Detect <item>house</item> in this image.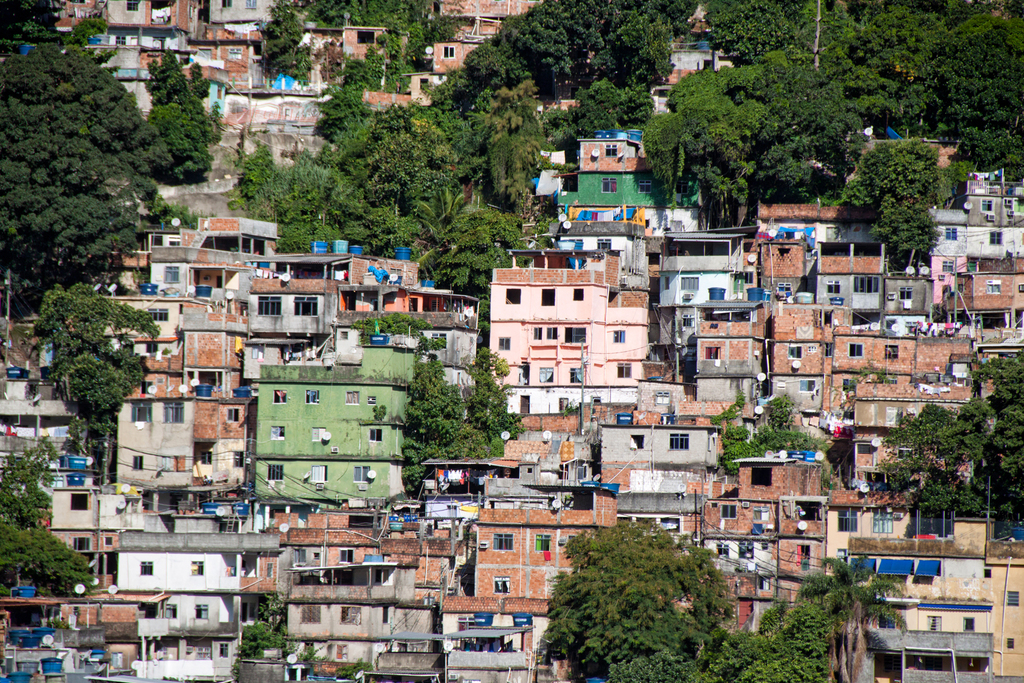
Detection: BBox(694, 298, 771, 406).
